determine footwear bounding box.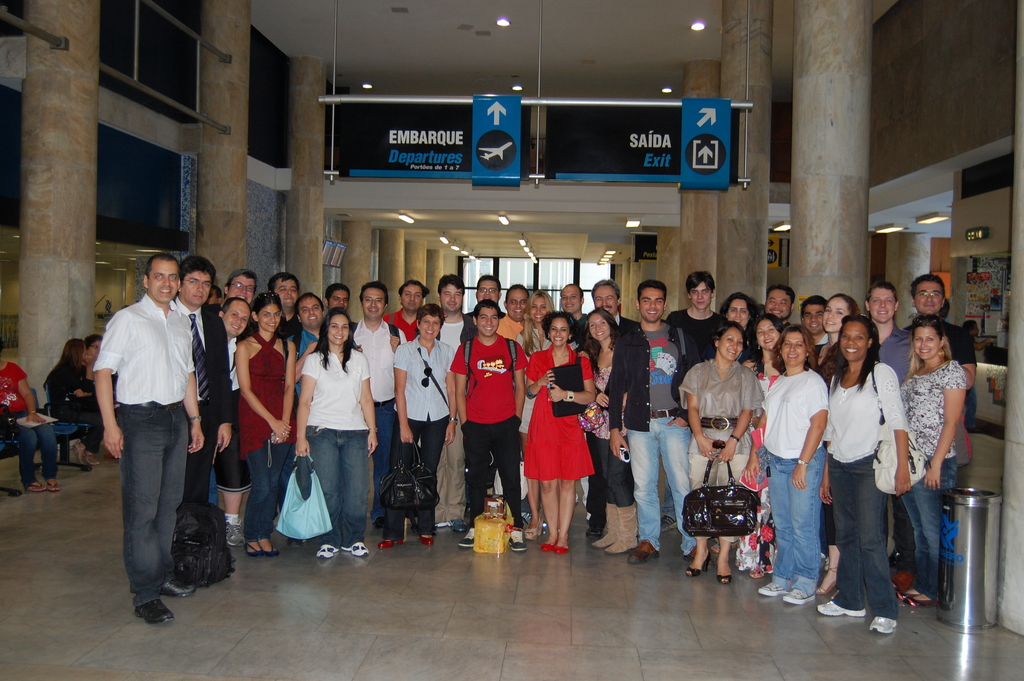
Determined: box=[28, 478, 47, 492].
